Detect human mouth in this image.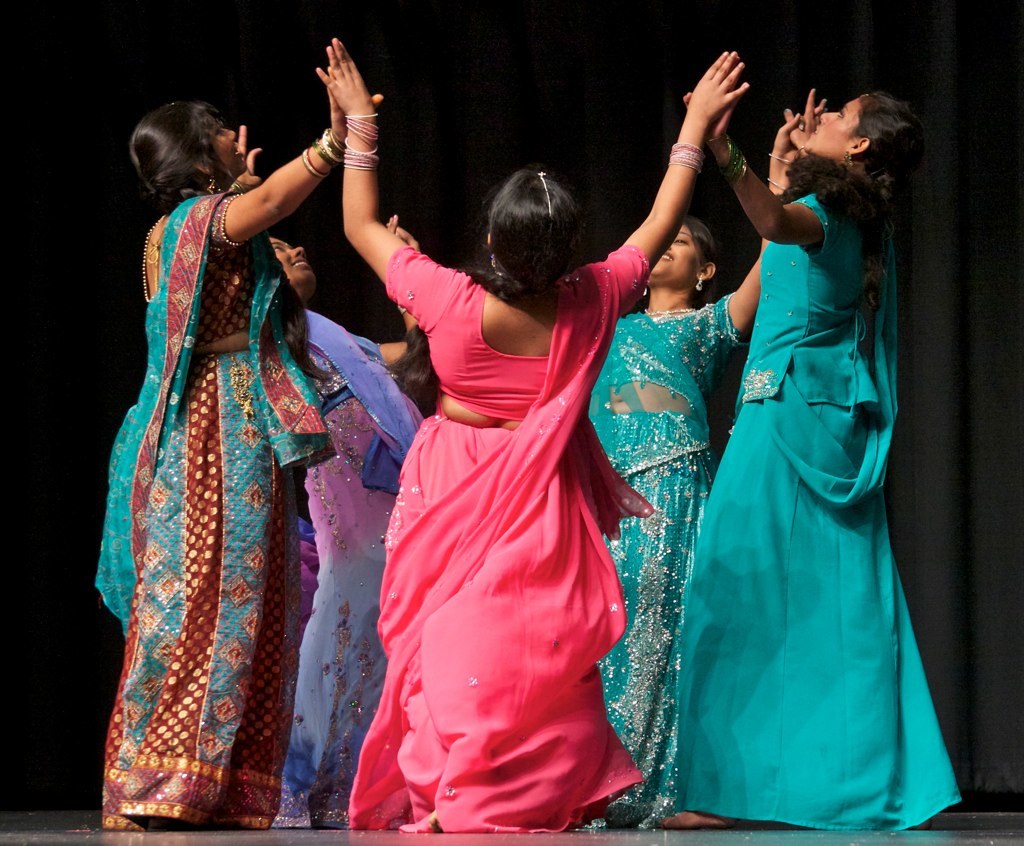
Detection: <box>810,120,820,136</box>.
